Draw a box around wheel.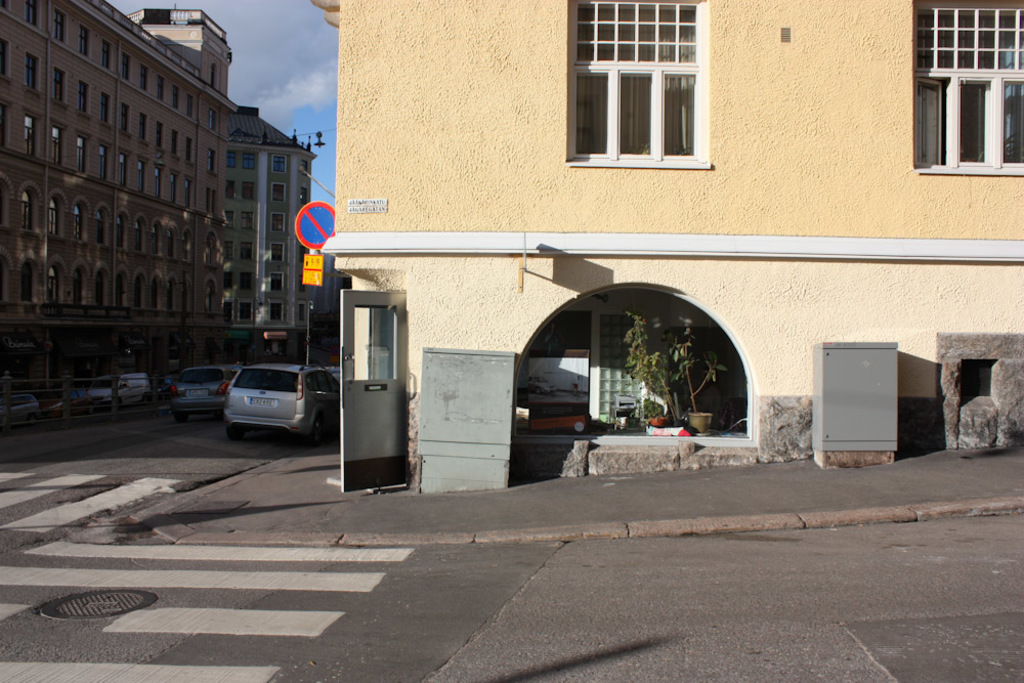
box=[110, 399, 120, 409].
